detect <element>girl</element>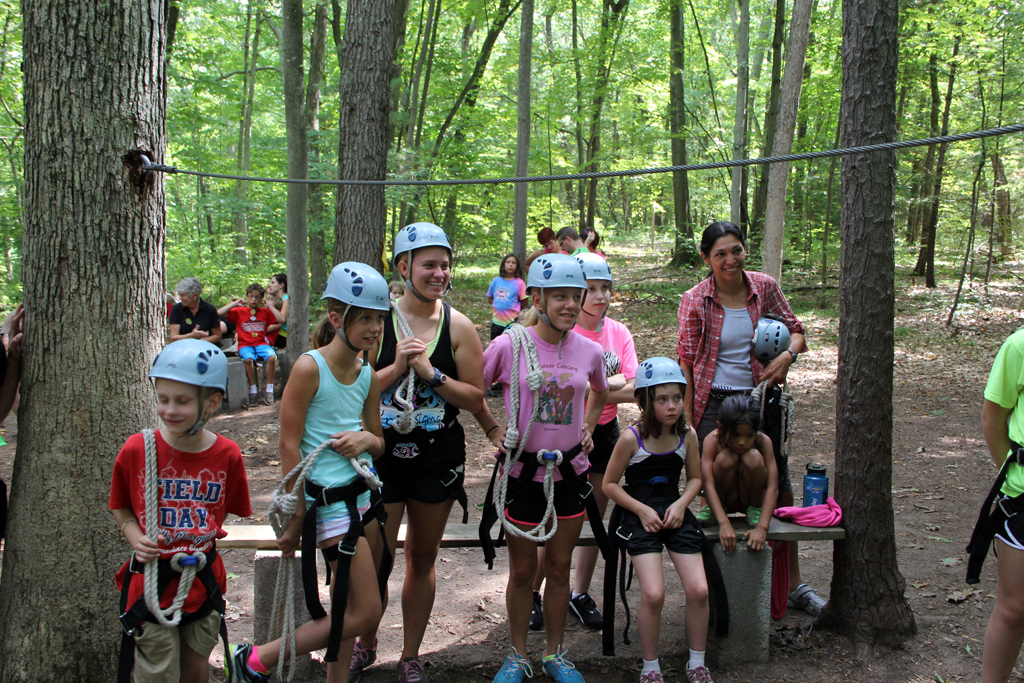
BBox(600, 357, 704, 682)
